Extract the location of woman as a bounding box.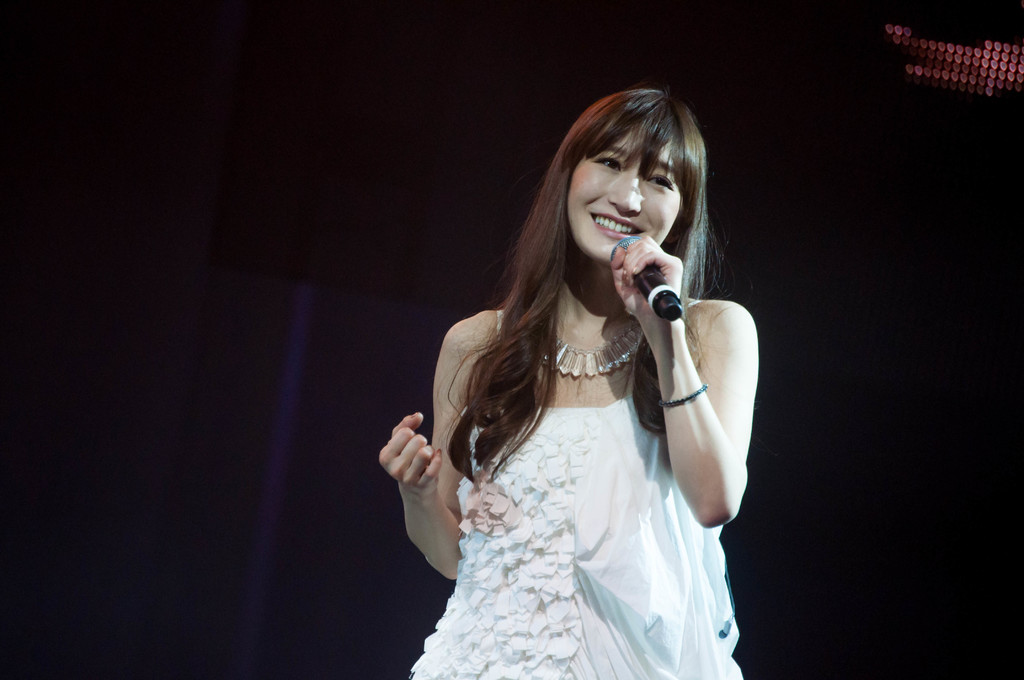
box=[371, 85, 764, 679].
